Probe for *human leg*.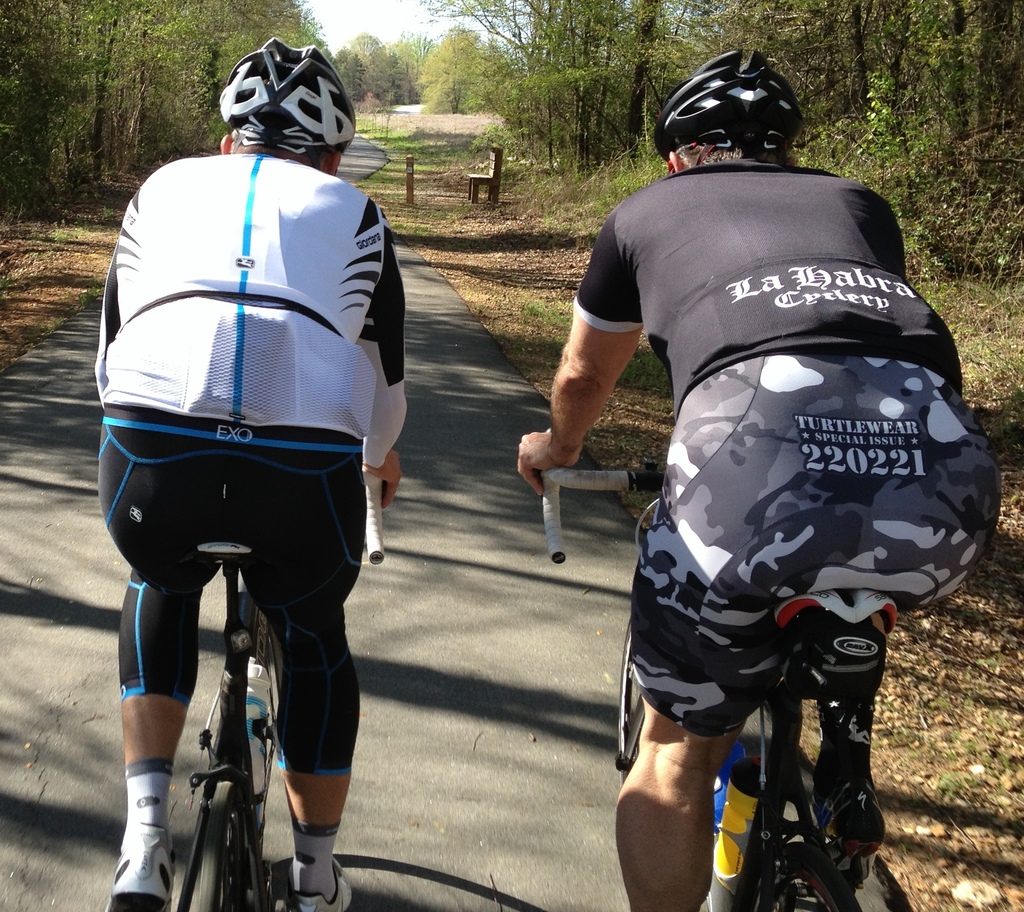
Probe result: x1=101 y1=409 x2=221 y2=911.
